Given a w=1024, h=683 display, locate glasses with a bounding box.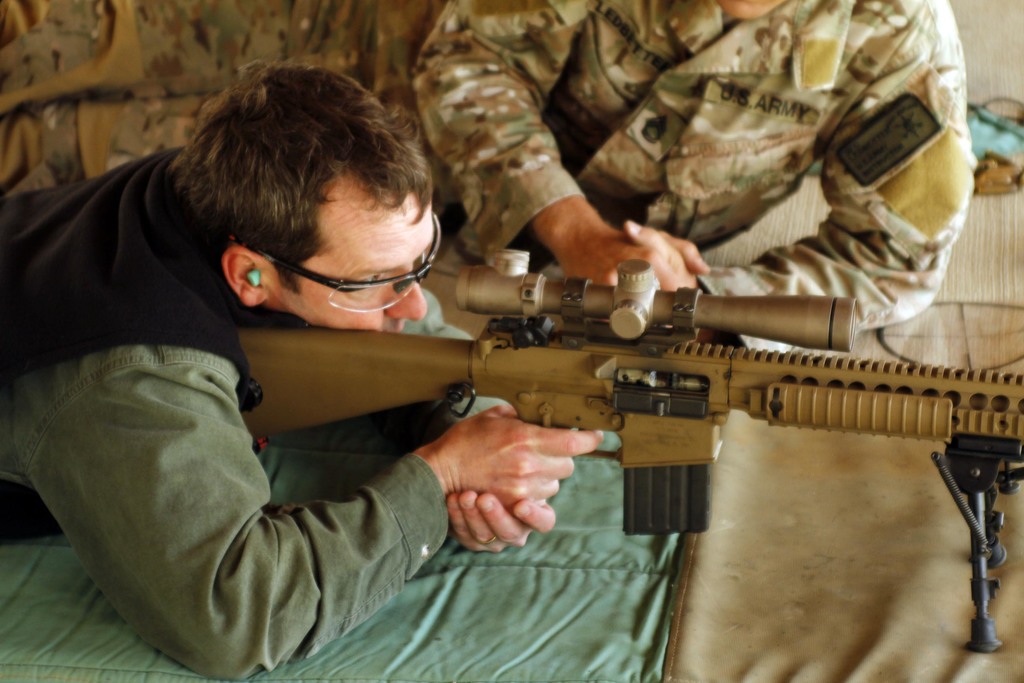
Located: 232:216:440:314.
